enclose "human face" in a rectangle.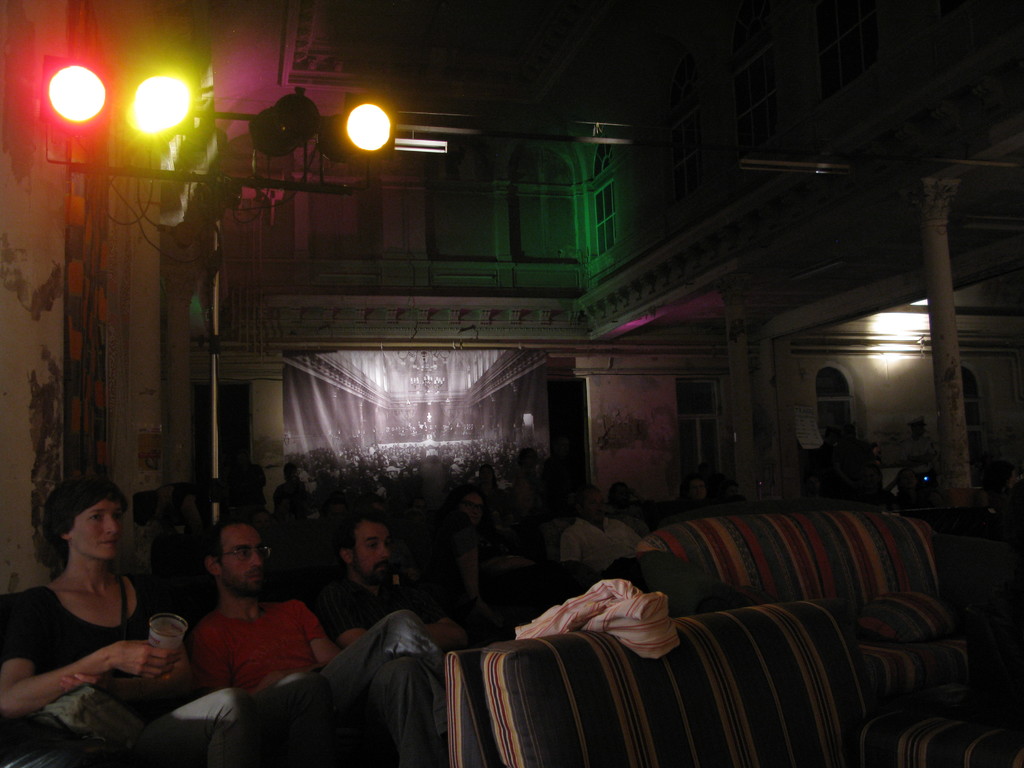
(349, 529, 390, 589).
